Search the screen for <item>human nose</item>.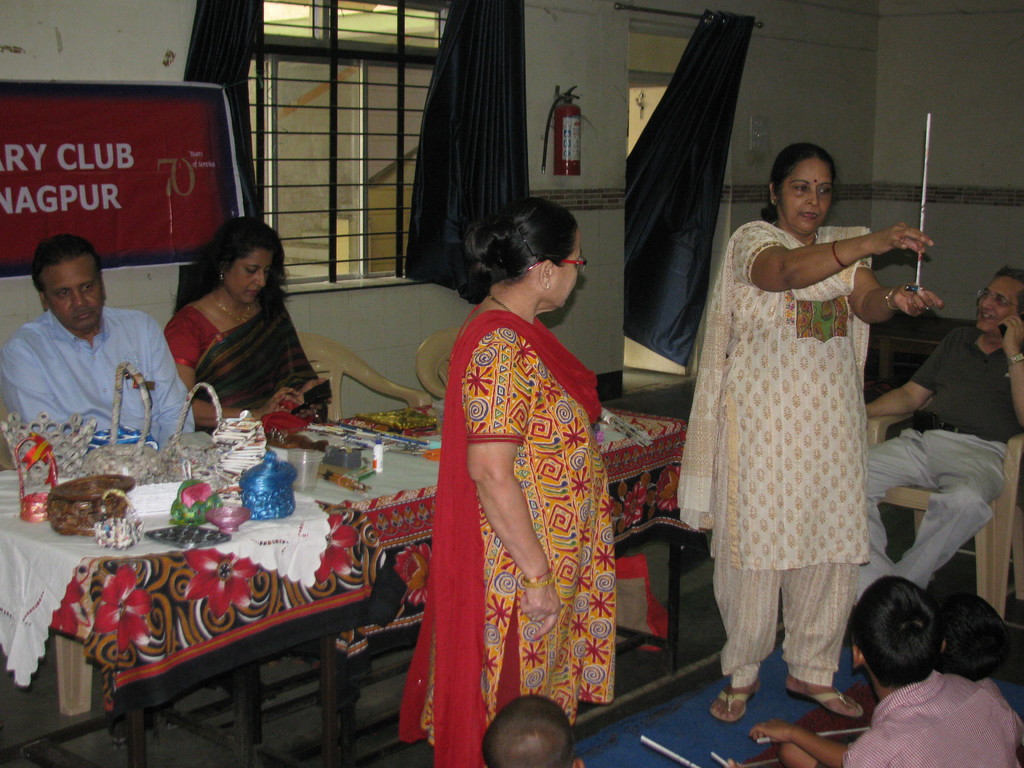
Found at {"left": 805, "top": 182, "right": 821, "bottom": 205}.
